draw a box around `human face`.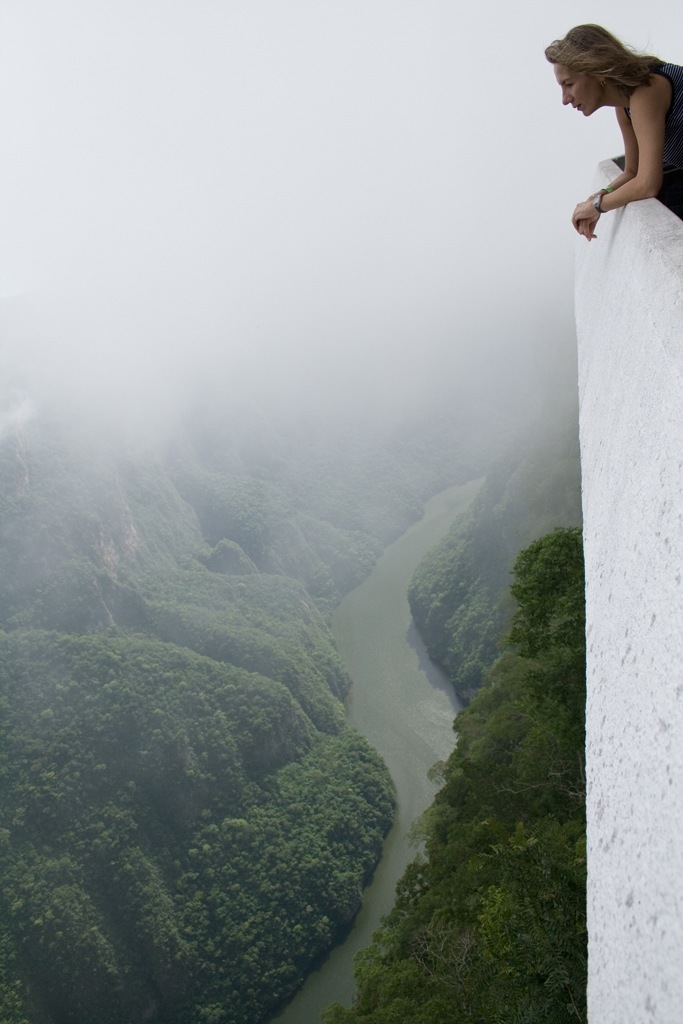
(549,64,595,114).
